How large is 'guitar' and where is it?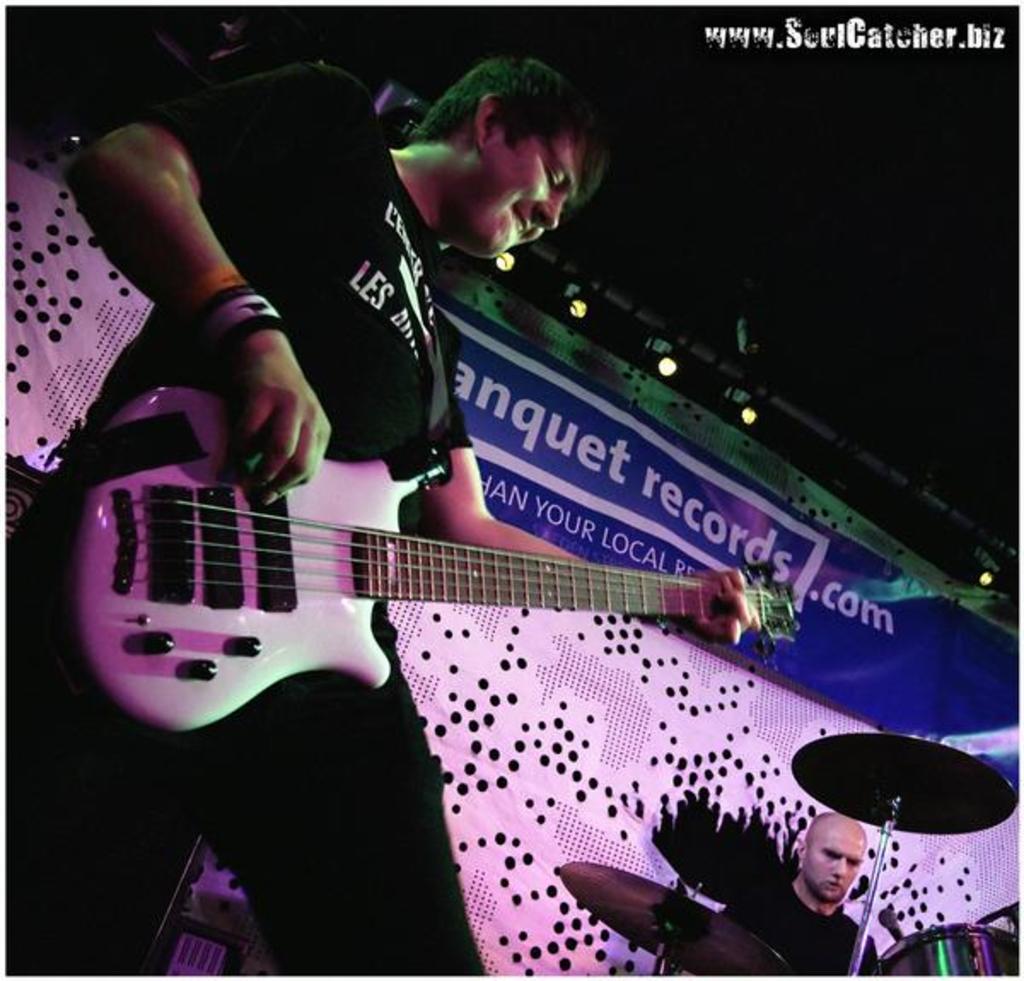
Bounding box: [68,386,800,735].
